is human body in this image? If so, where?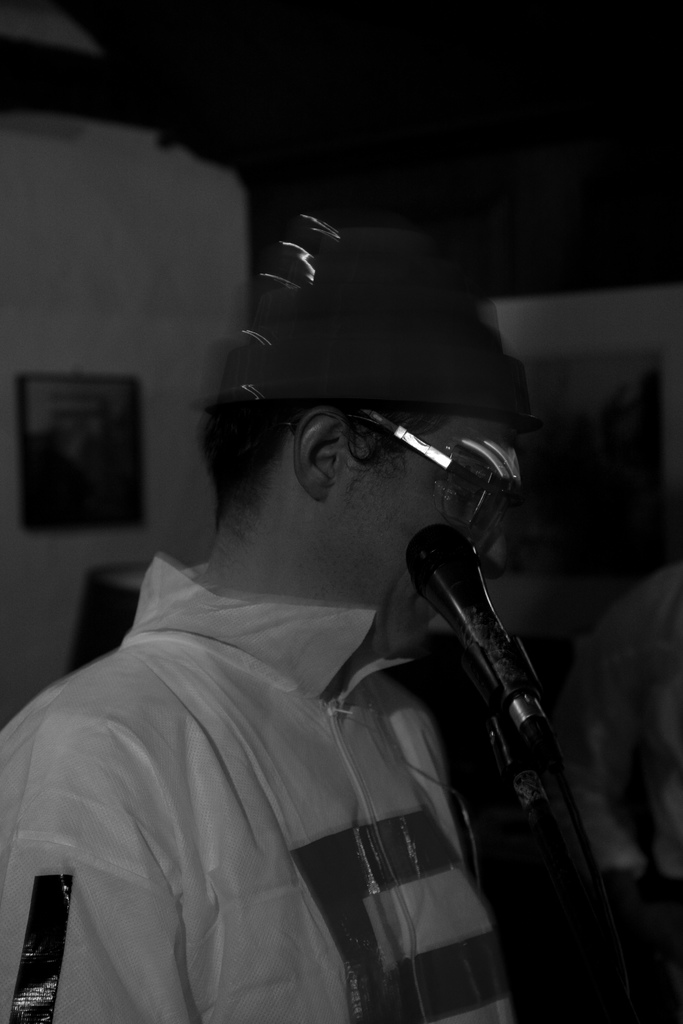
Yes, at bbox(26, 305, 607, 1015).
